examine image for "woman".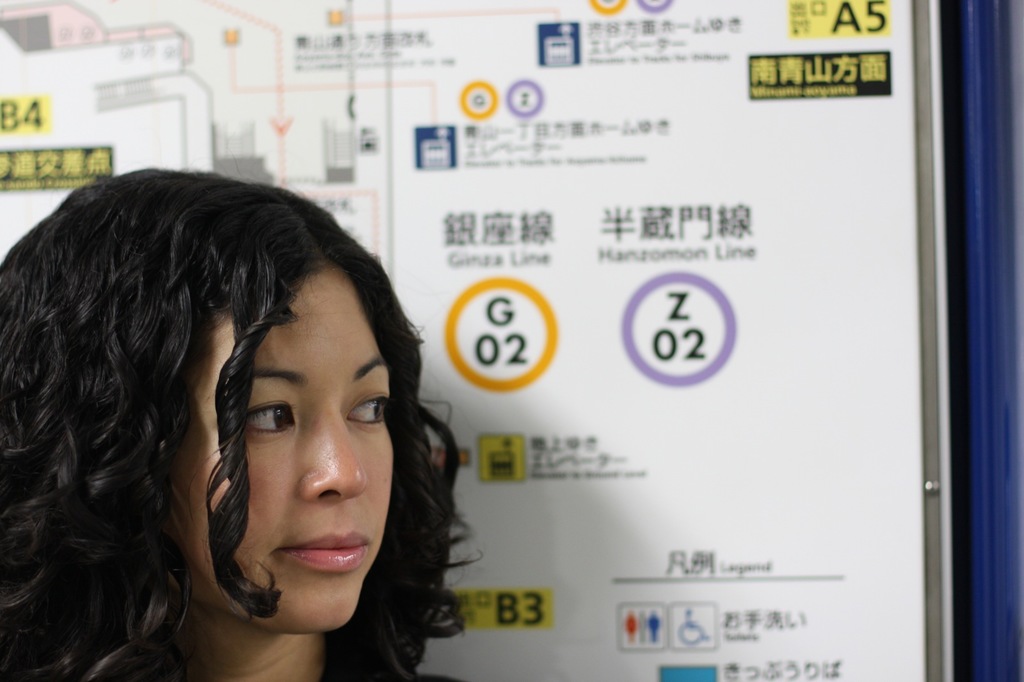
Examination result: (0,147,495,681).
